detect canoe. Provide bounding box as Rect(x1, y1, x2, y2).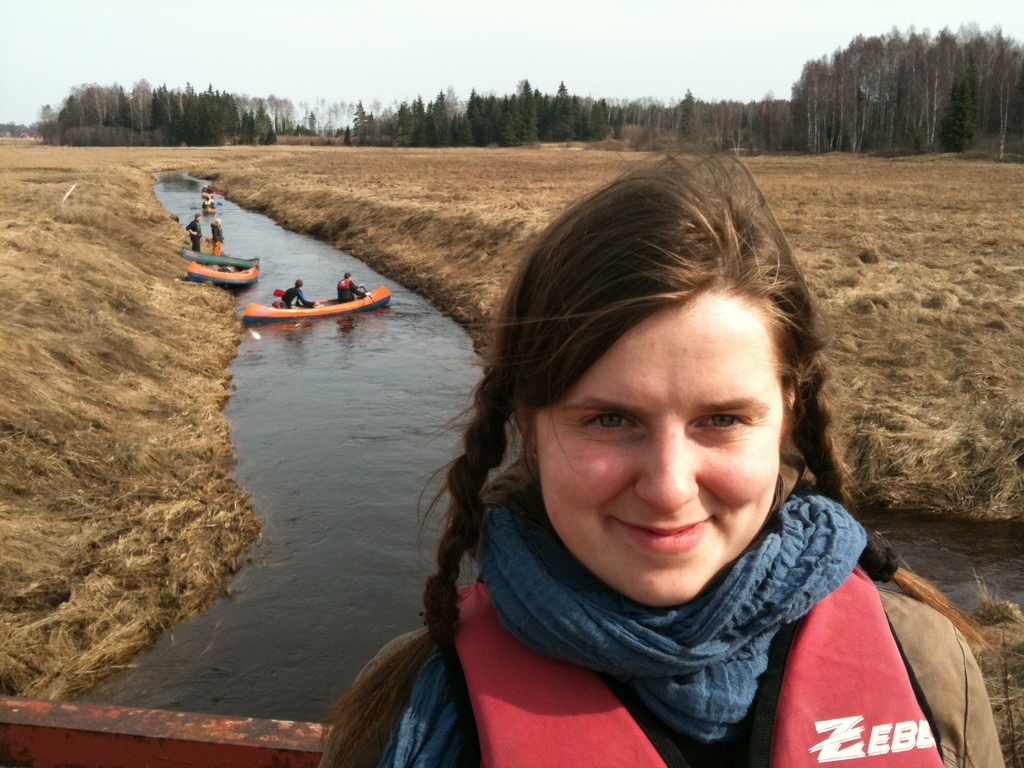
Rect(186, 259, 260, 284).
